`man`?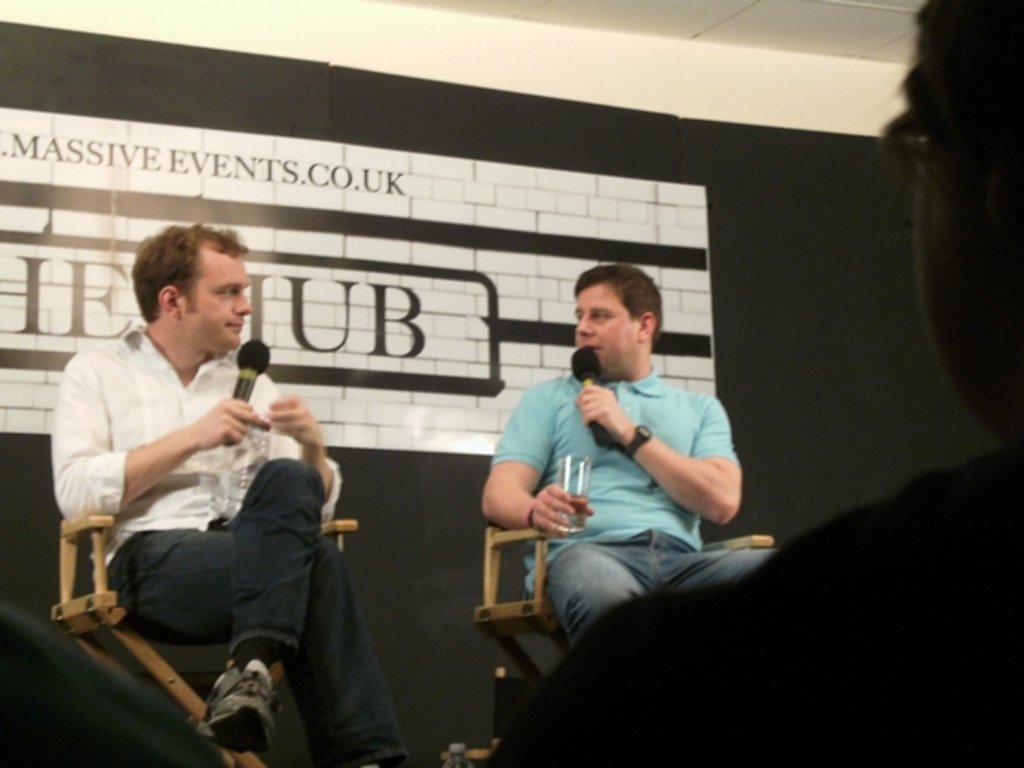
detection(48, 217, 422, 766)
